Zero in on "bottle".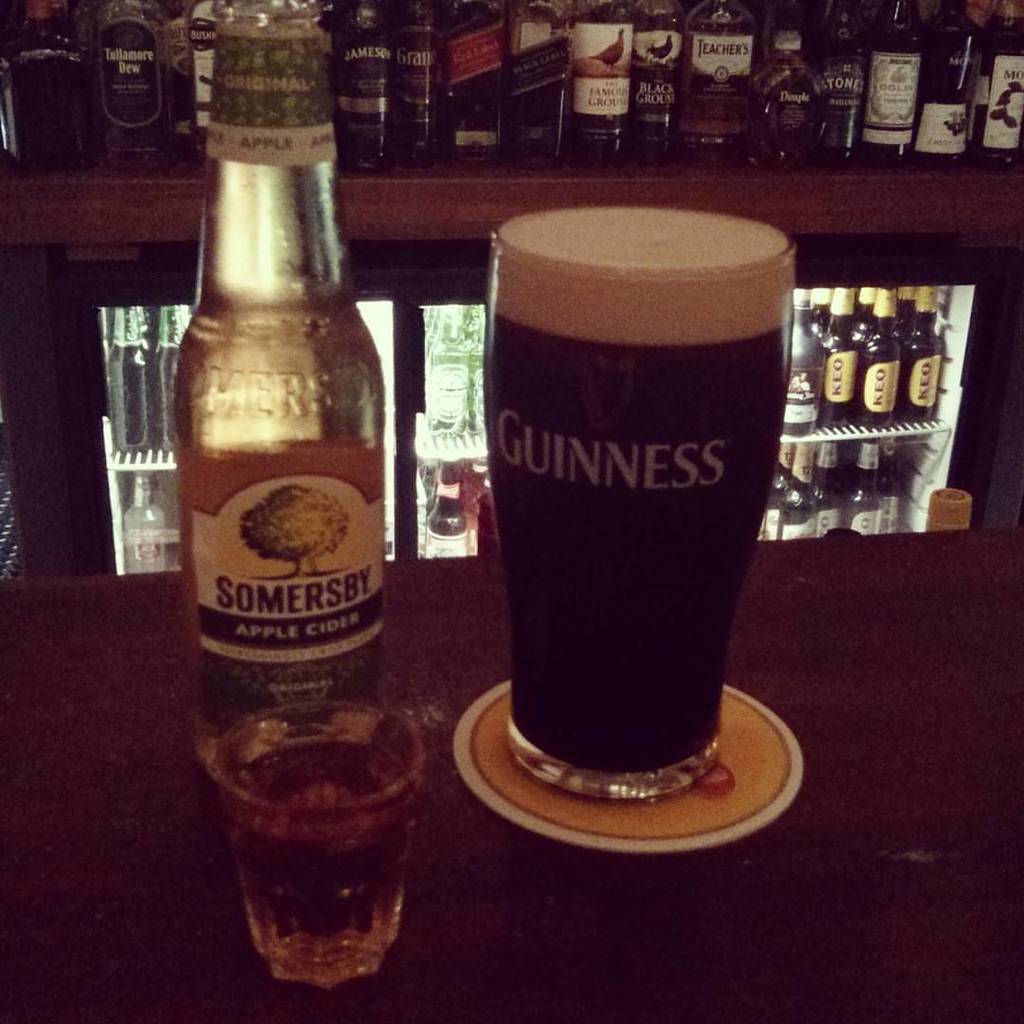
Zeroed in: locate(153, 305, 189, 447).
